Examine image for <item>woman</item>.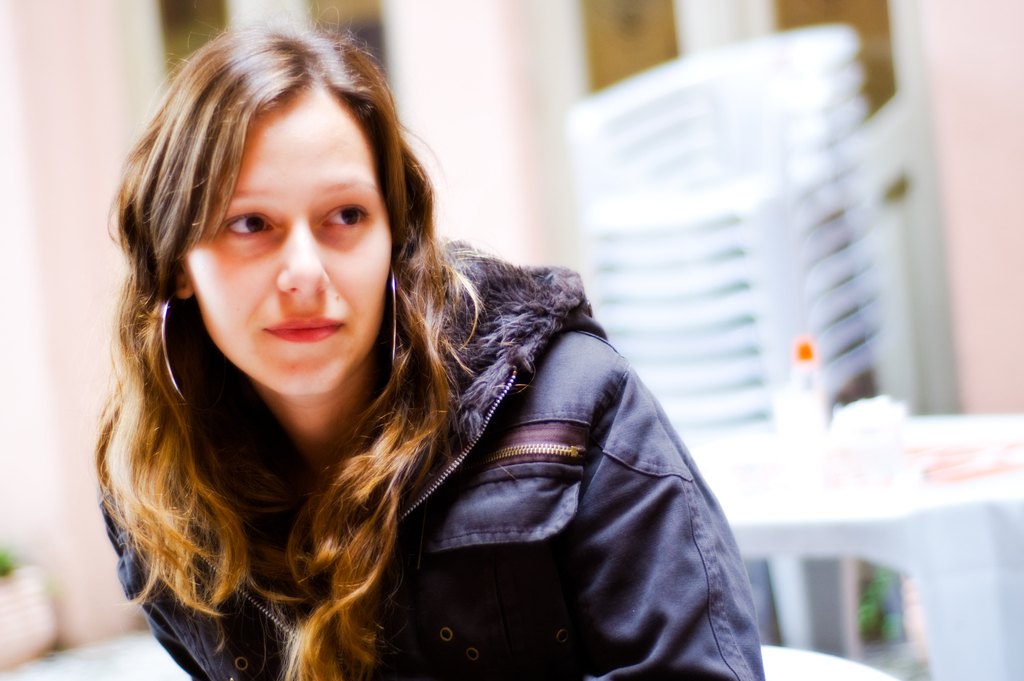
Examination result: detection(79, 15, 771, 680).
